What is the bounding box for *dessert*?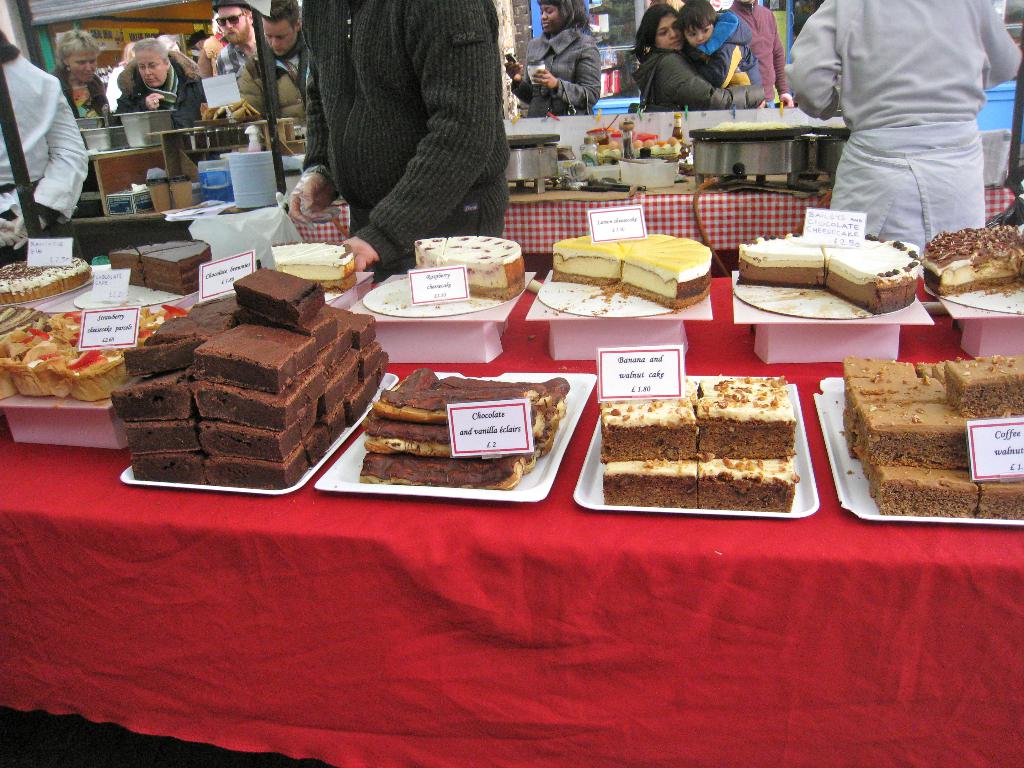
[x1=554, y1=232, x2=714, y2=310].
